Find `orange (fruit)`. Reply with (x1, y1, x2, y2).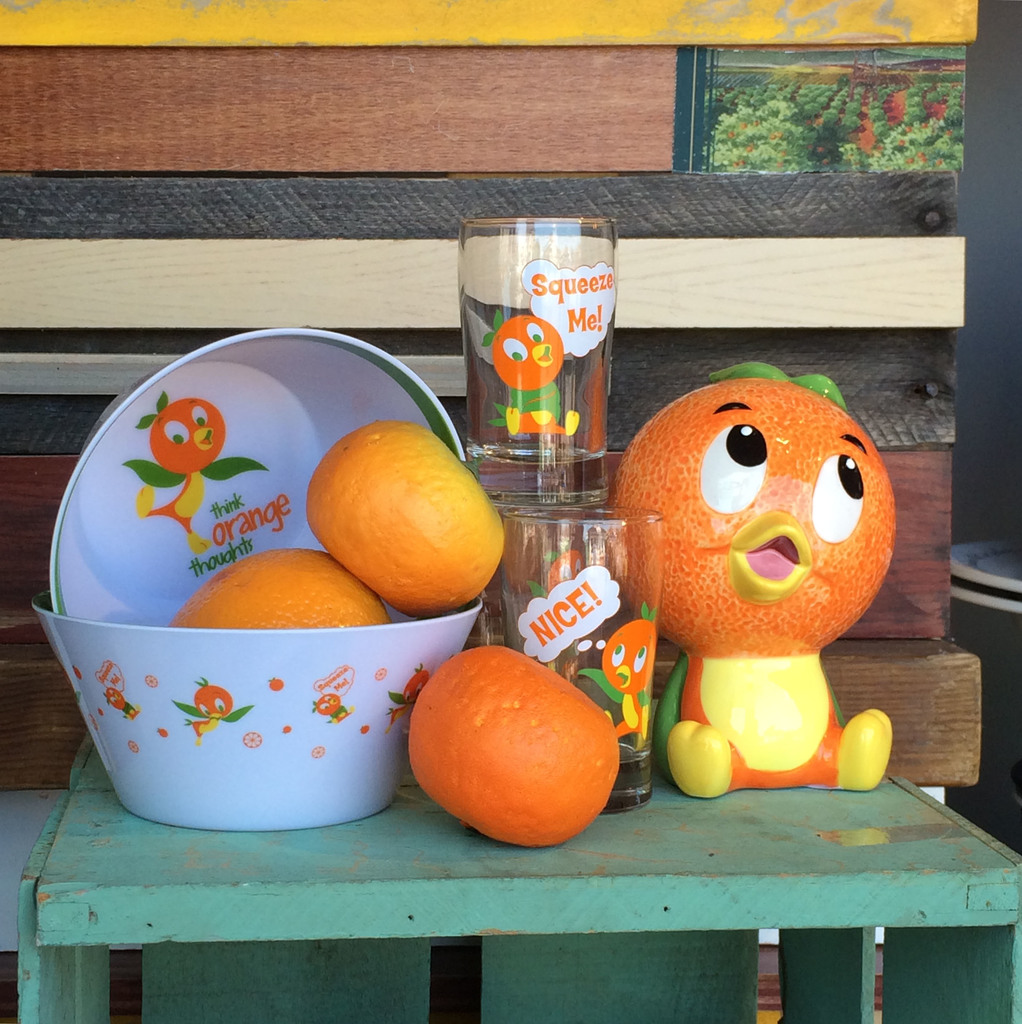
(172, 556, 385, 631).
